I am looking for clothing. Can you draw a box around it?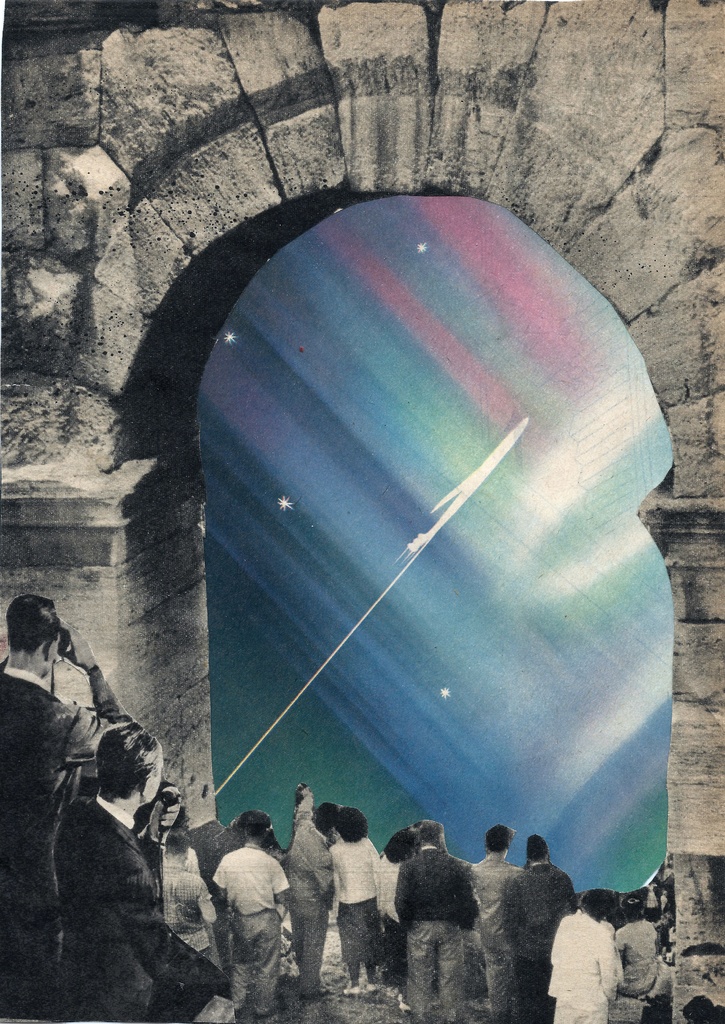
Sure, the bounding box is (left=493, top=848, right=564, bottom=1009).
